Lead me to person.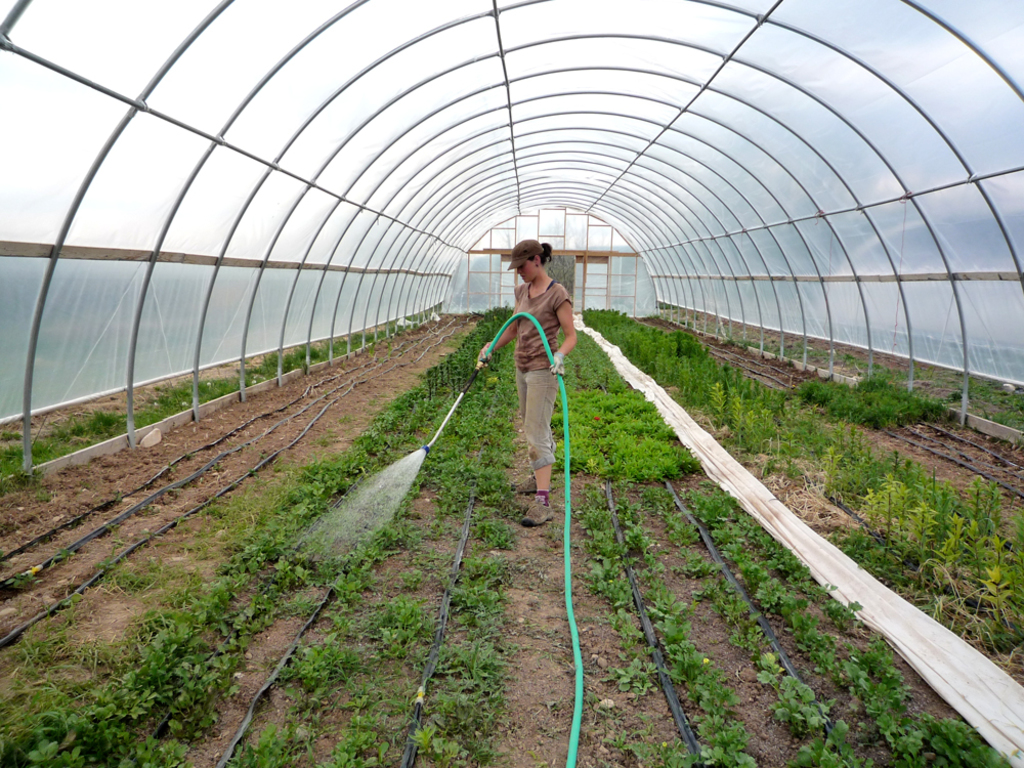
Lead to crop(489, 242, 581, 506).
